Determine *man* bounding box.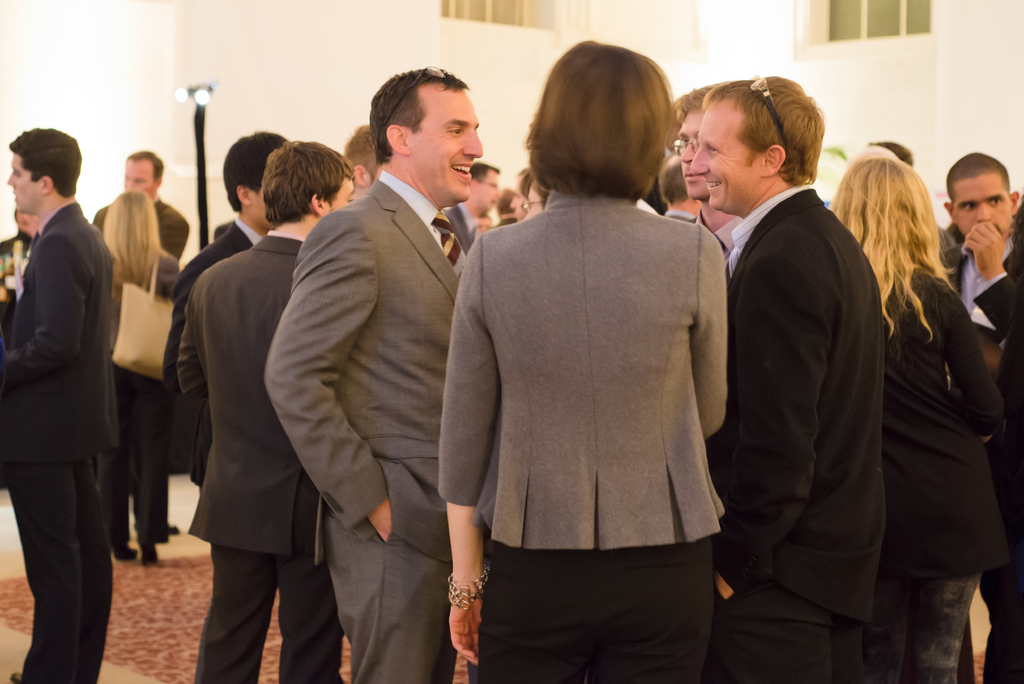
Determined: <region>489, 186, 514, 227</region>.
